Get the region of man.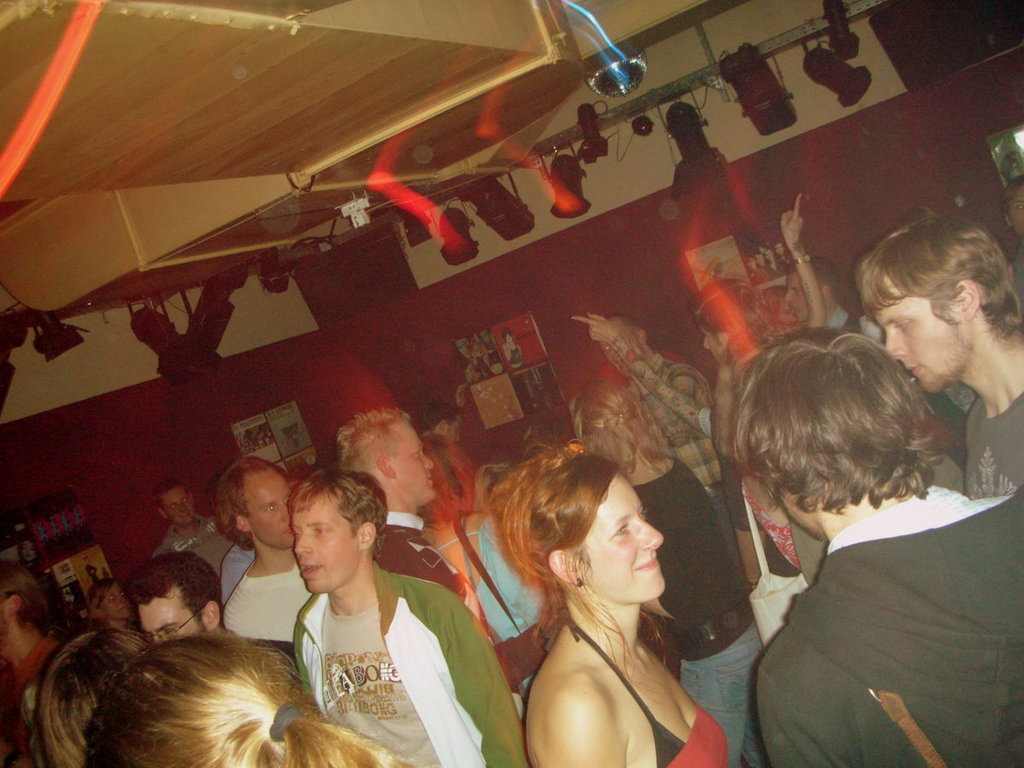
bbox=[223, 454, 323, 655].
